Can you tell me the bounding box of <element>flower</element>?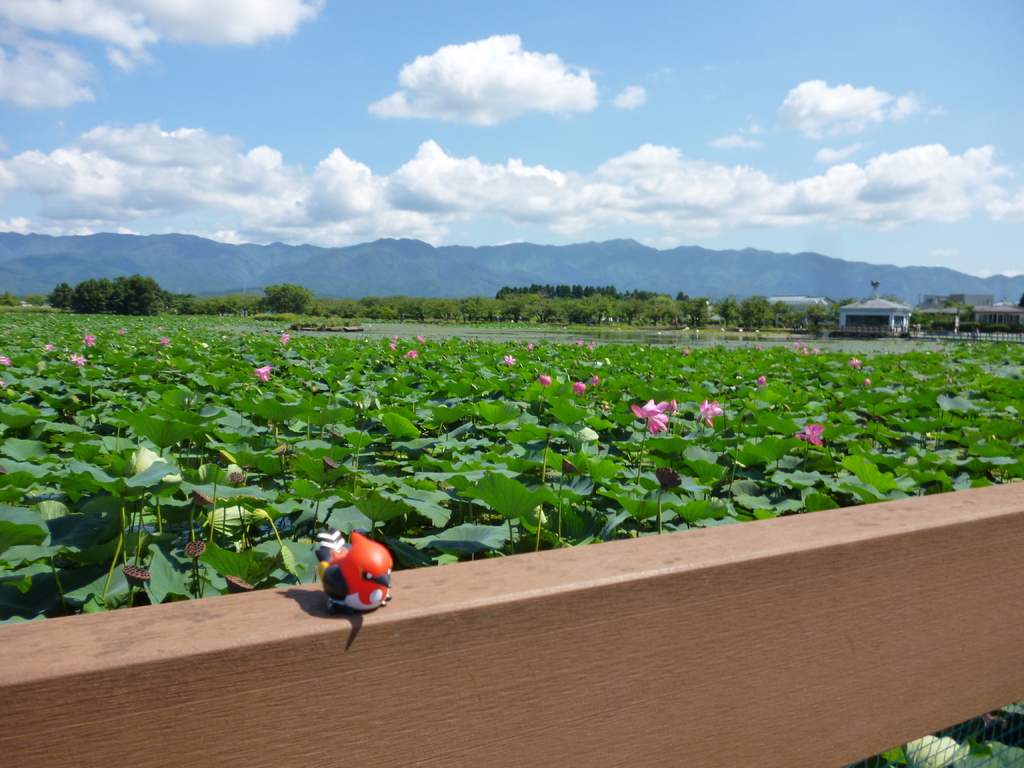
415/333/425/344.
